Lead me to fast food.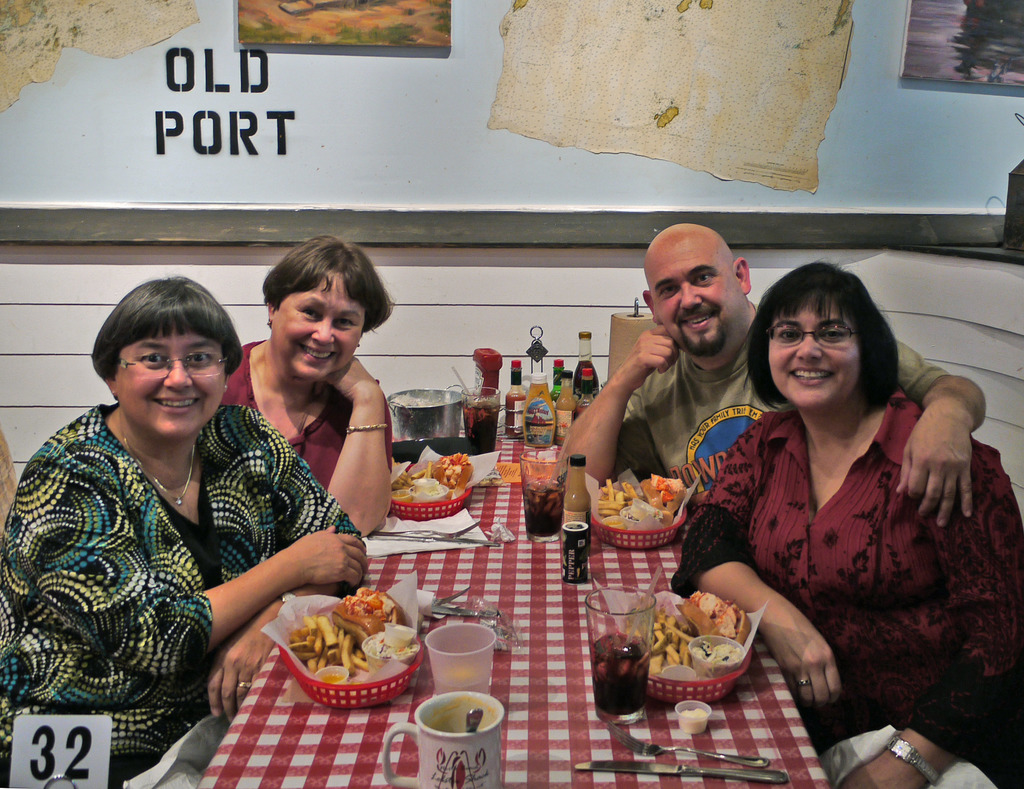
Lead to bbox=(284, 610, 364, 670).
